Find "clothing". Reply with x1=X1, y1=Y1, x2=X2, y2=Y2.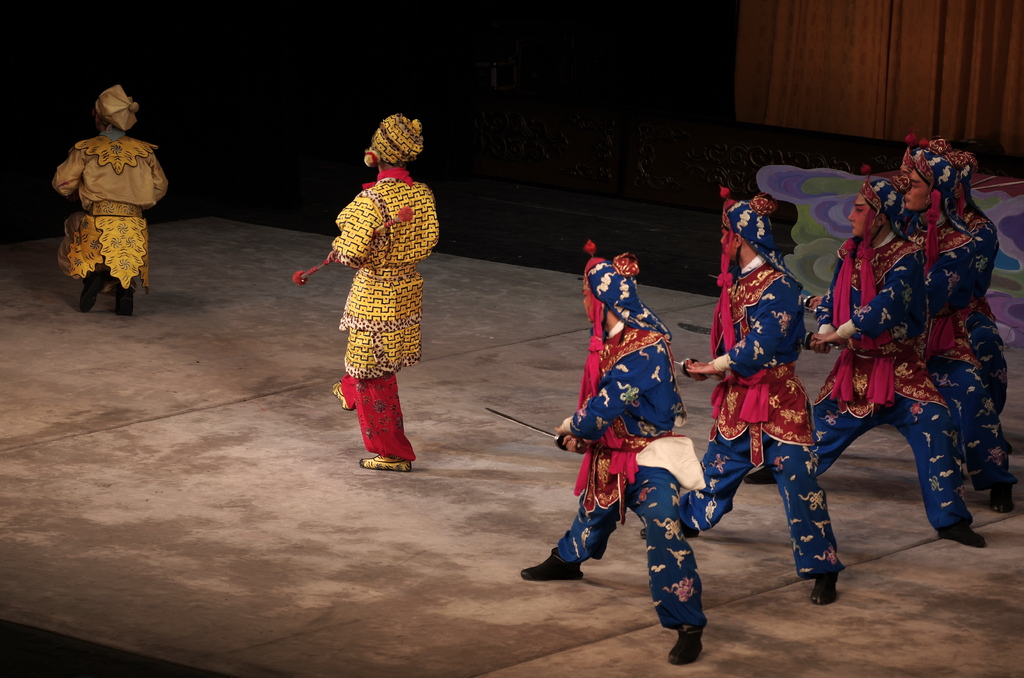
x1=49, y1=125, x2=161, y2=302.
